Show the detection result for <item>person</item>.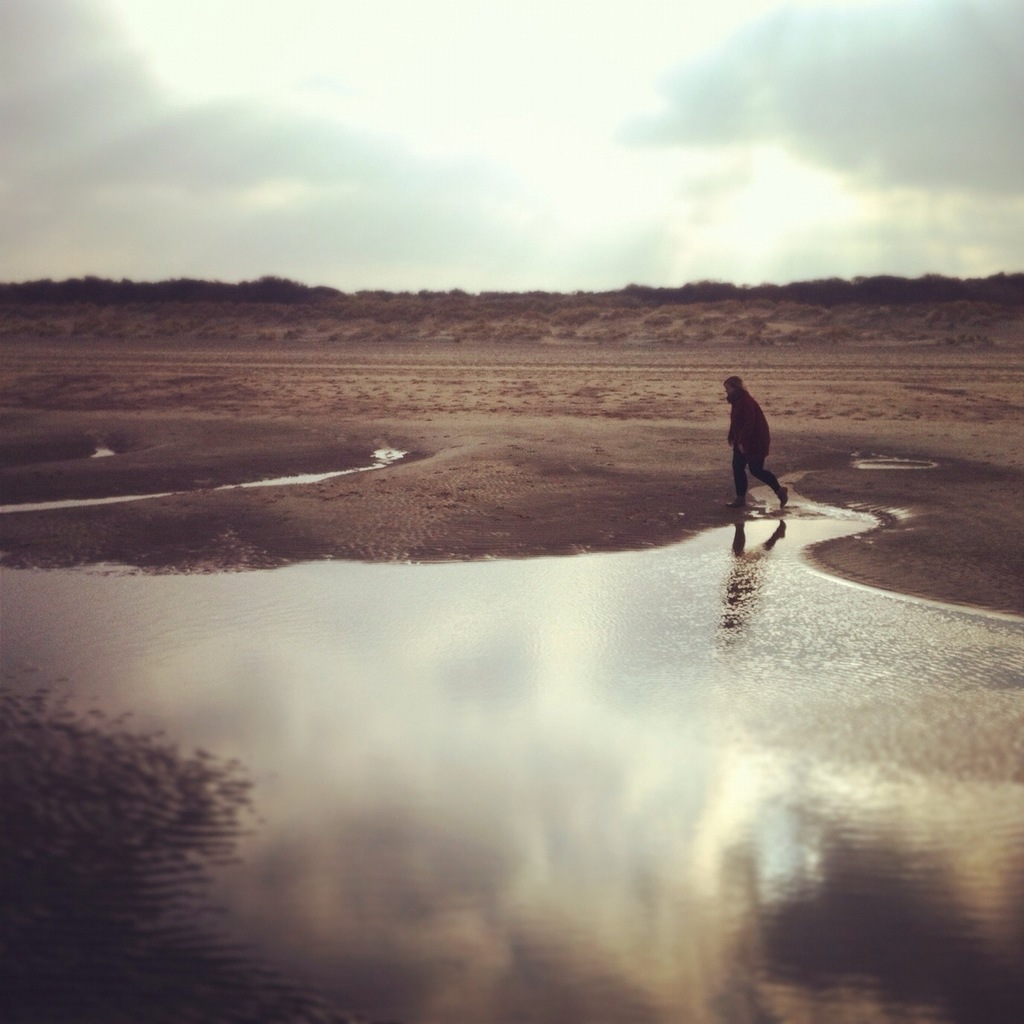
723:376:786:508.
